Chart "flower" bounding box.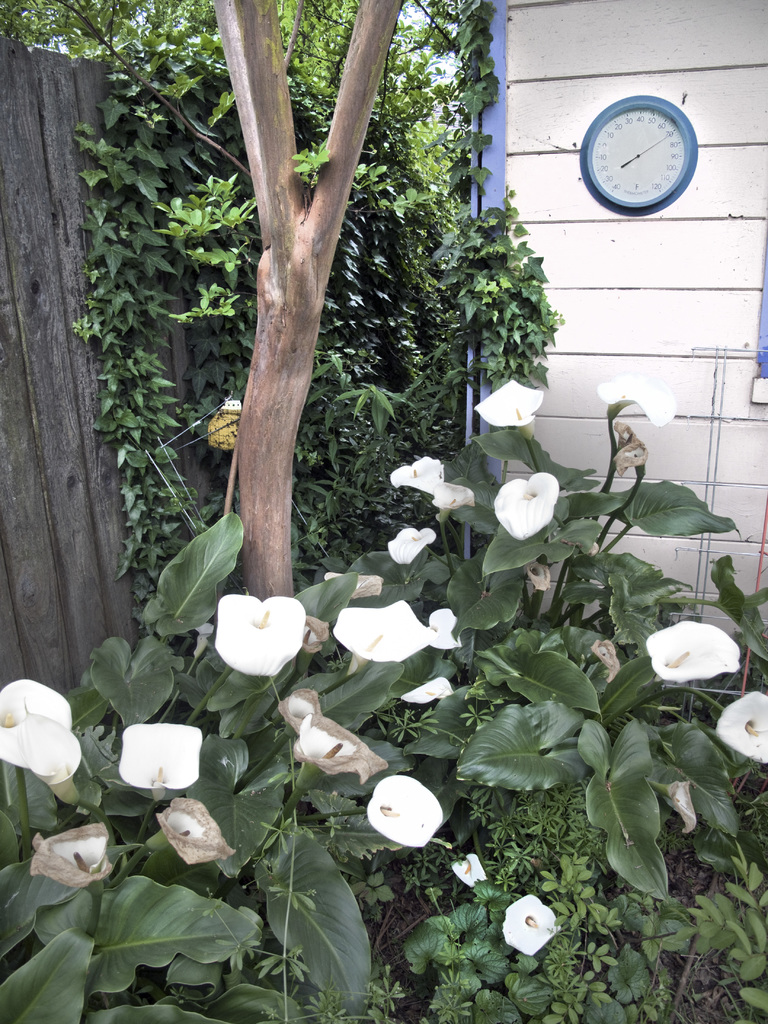
Charted: bbox=[331, 601, 440, 666].
